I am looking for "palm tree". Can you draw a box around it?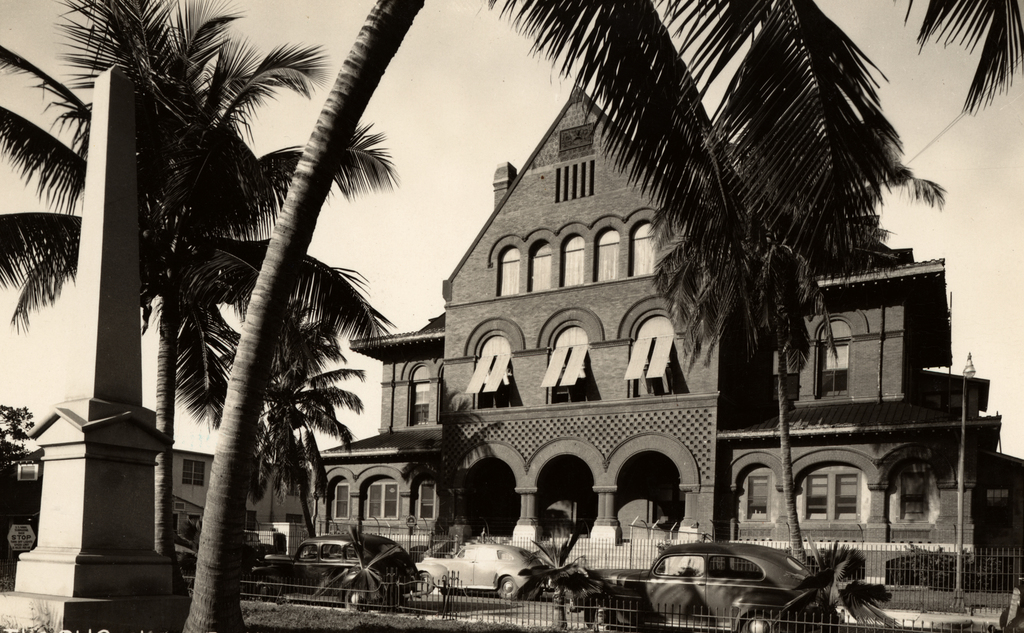
Sure, the bounding box is box=[198, 290, 371, 566].
